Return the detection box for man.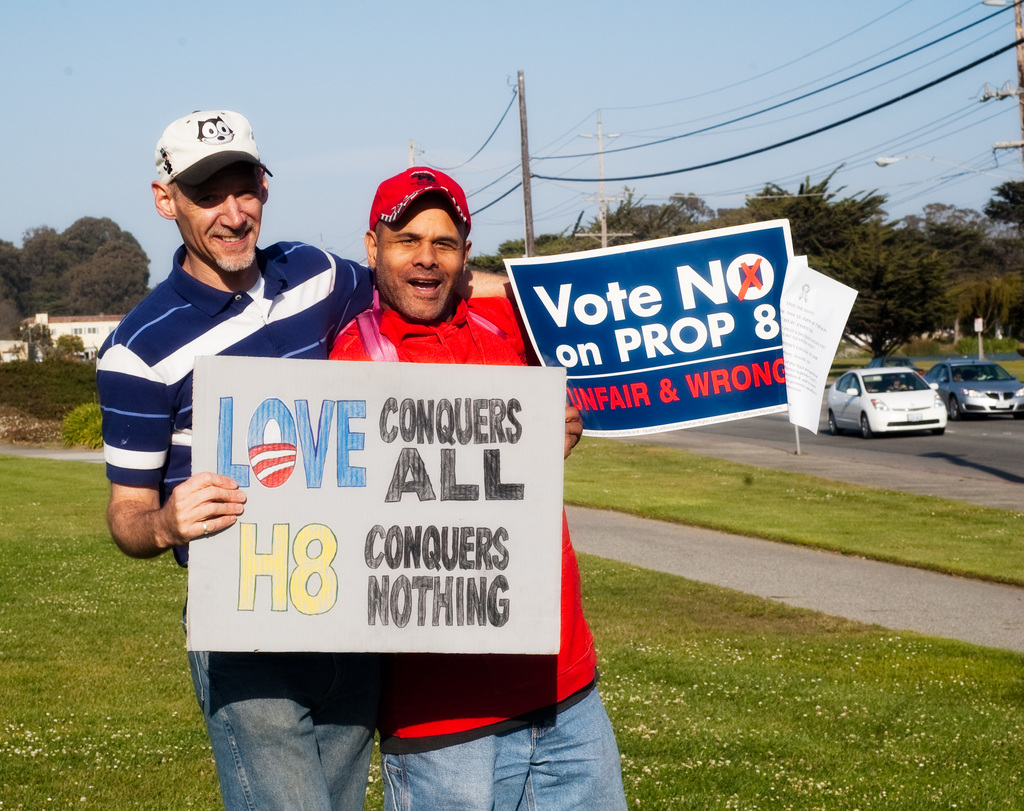
box=[96, 110, 510, 810].
